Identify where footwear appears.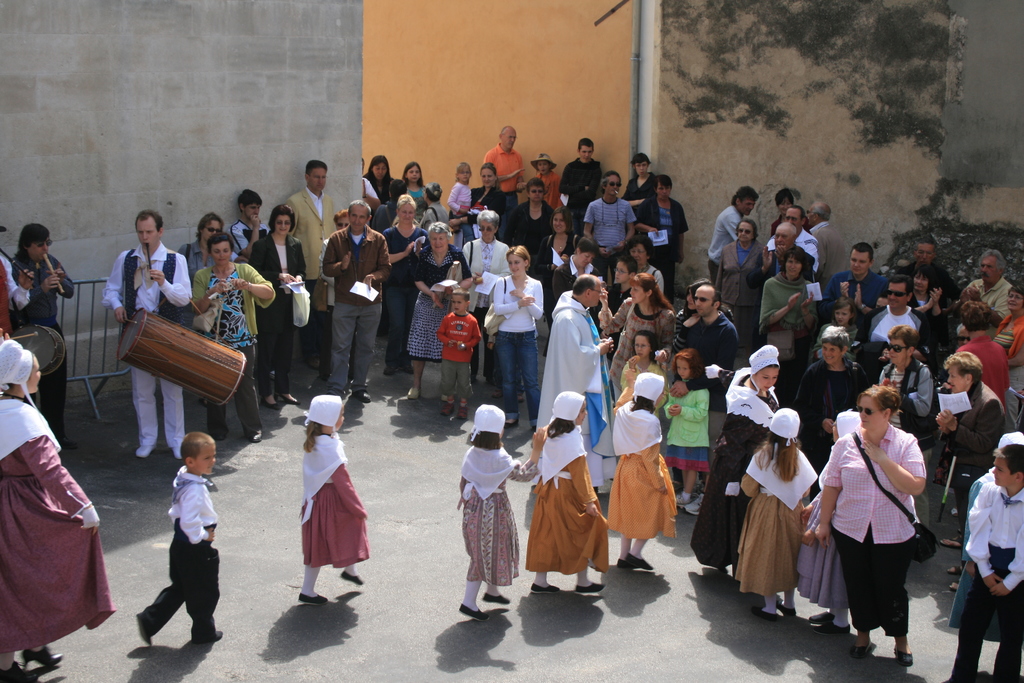
Appears at x1=946 y1=563 x2=964 y2=572.
